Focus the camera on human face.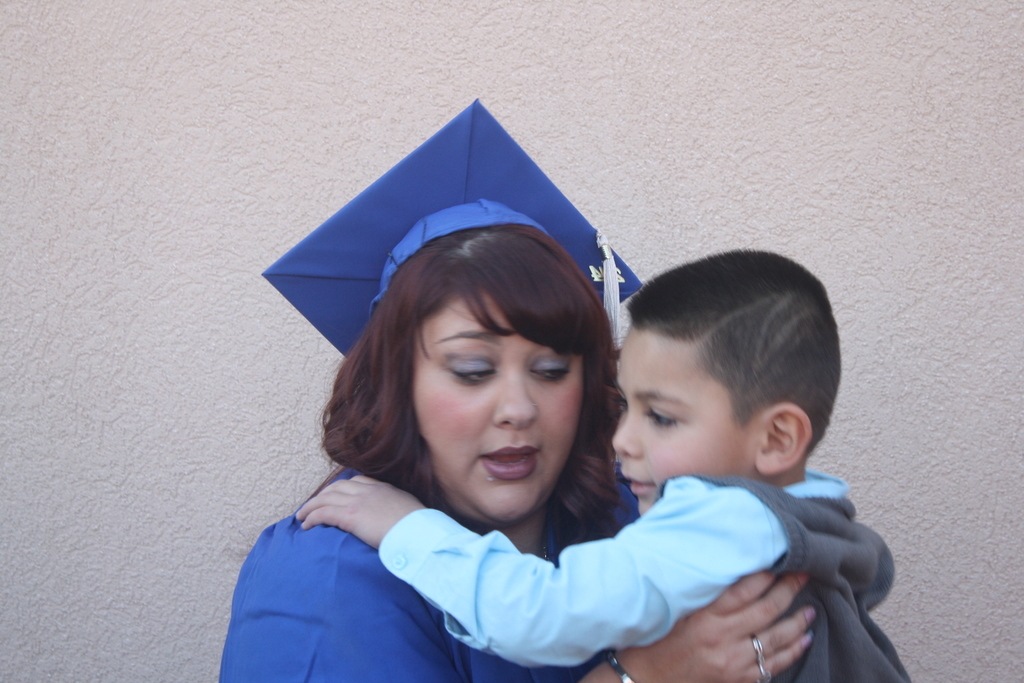
Focus region: [x1=607, y1=334, x2=767, y2=514].
